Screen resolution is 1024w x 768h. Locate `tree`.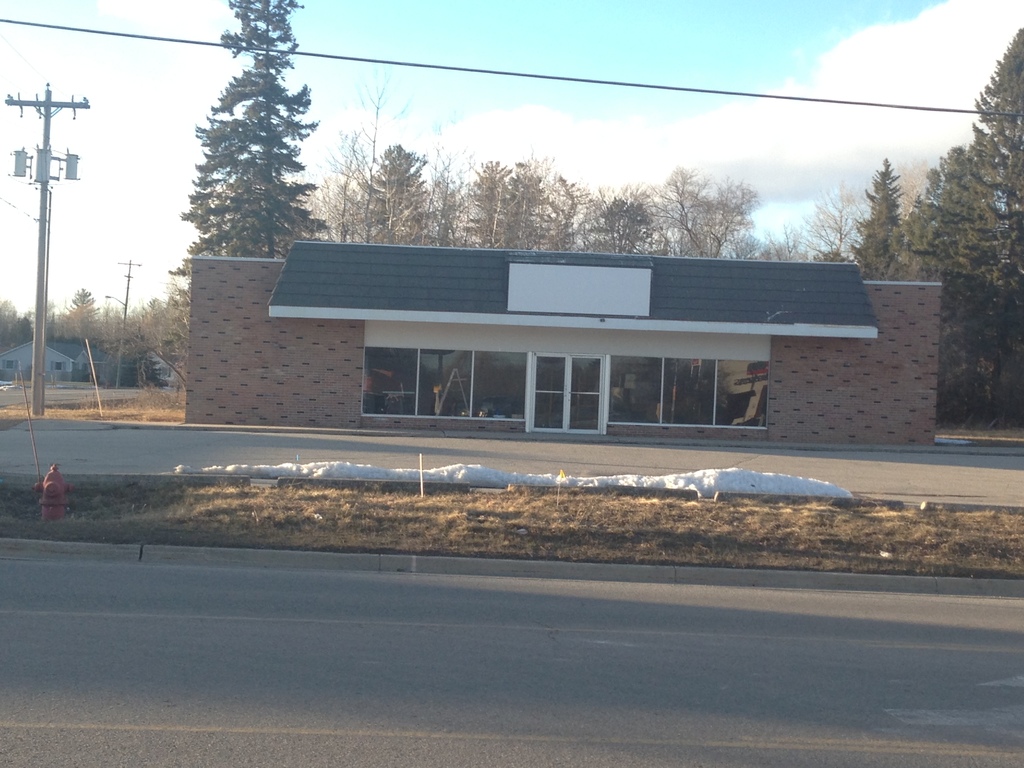
locate(784, 156, 912, 294).
